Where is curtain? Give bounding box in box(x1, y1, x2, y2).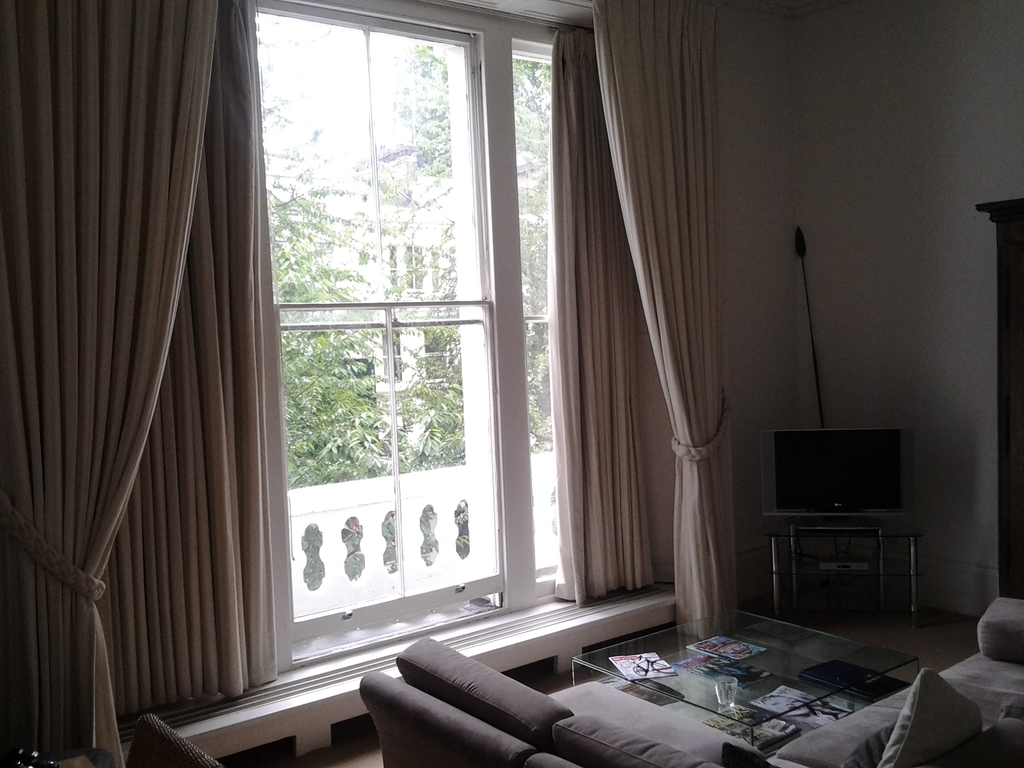
box(529, 0, 763, 638).
